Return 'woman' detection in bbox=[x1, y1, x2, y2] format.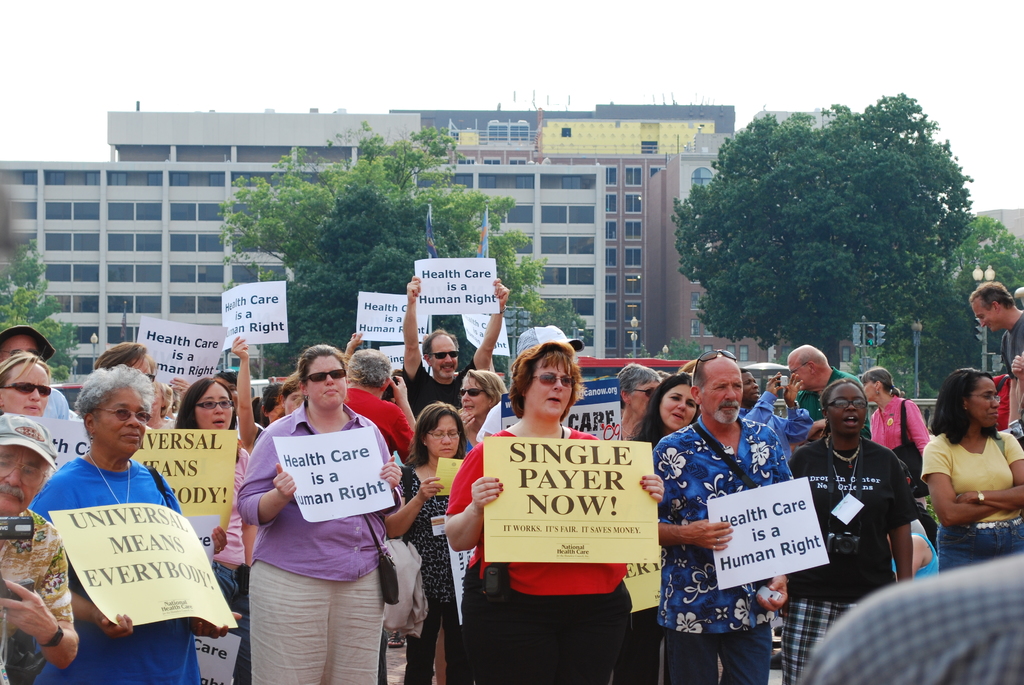
bbox=[438, 324, 665, 684].
